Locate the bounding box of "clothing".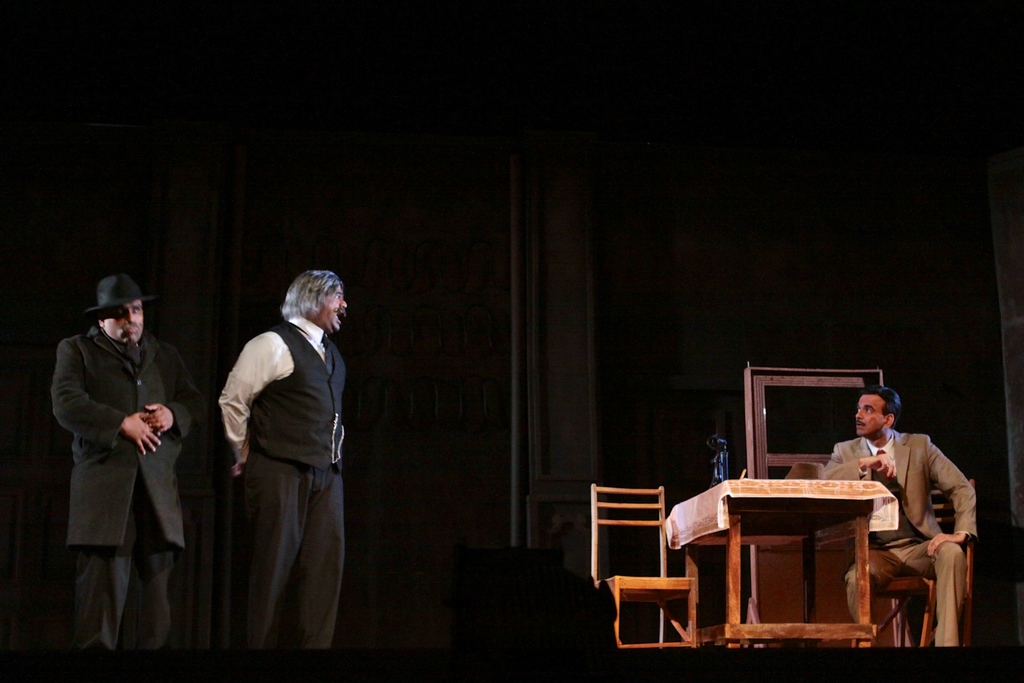
Bounding box: bbox=(54, 330, 205, 673).
